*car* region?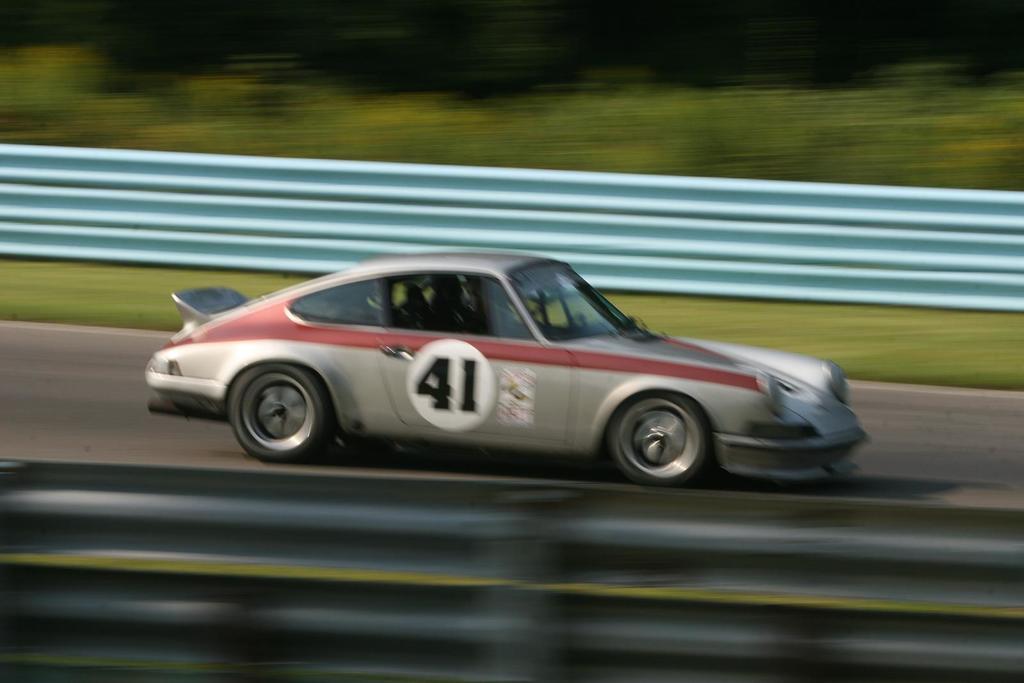
box=[147, 252, 867, 490]
